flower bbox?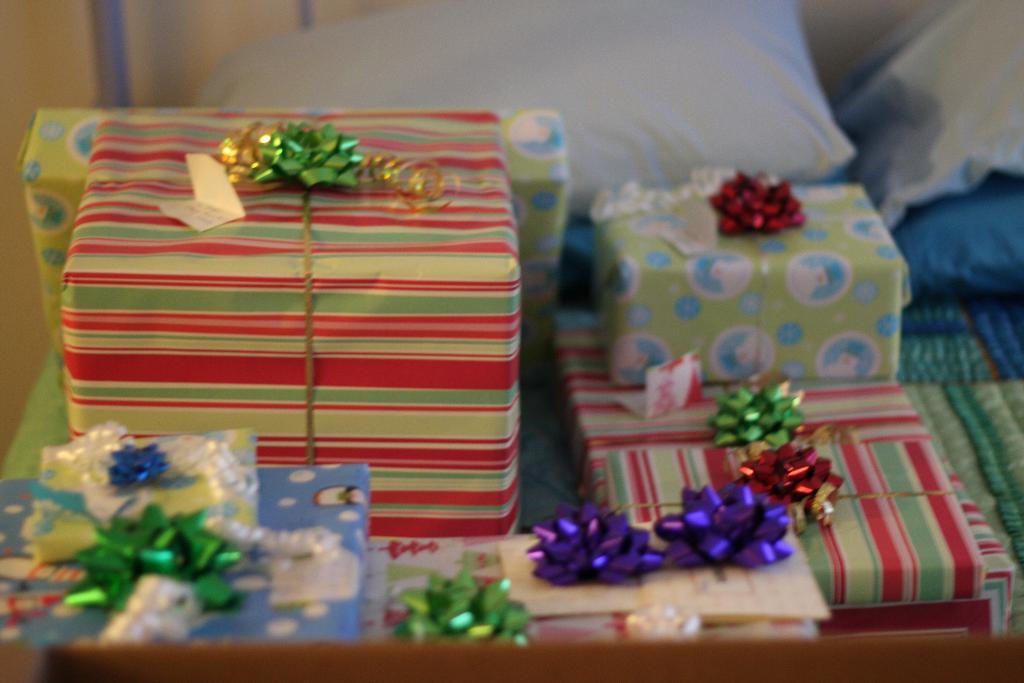
left=652, top=478, right=792, bottom=578
